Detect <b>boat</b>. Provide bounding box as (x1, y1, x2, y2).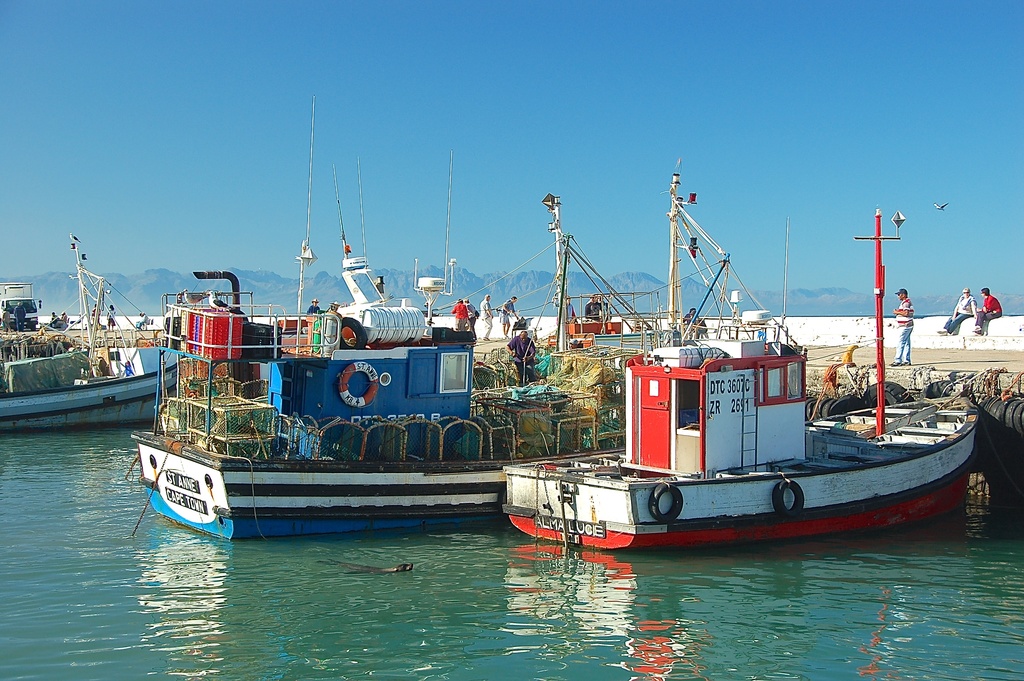
(0, 231, 195, 433).
